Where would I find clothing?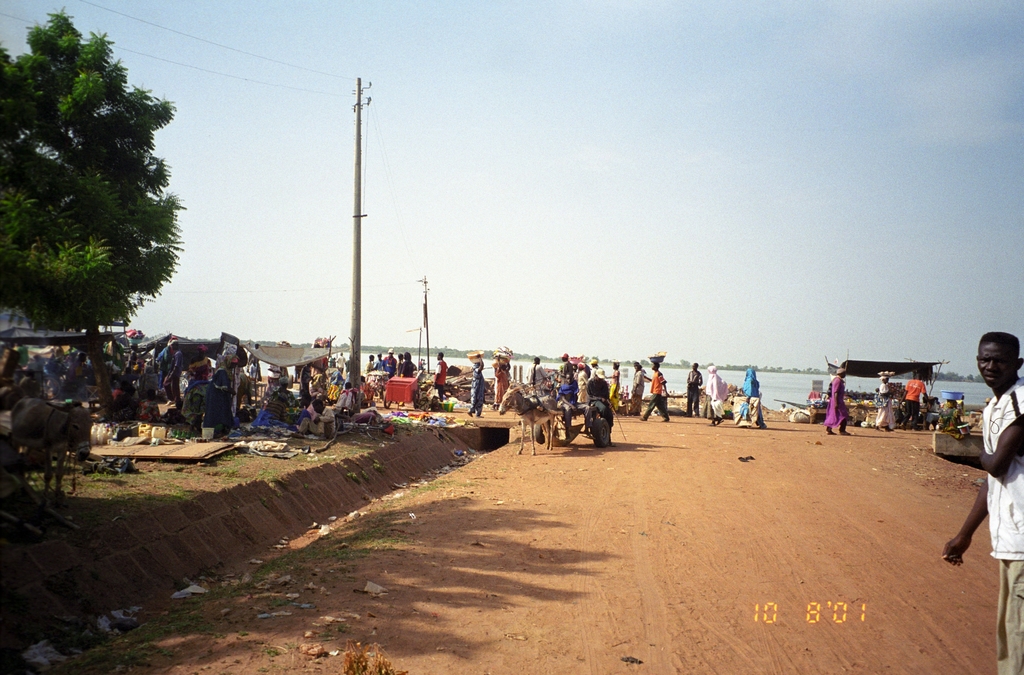
At [left=261, top=394, right=285, bottom=421].
